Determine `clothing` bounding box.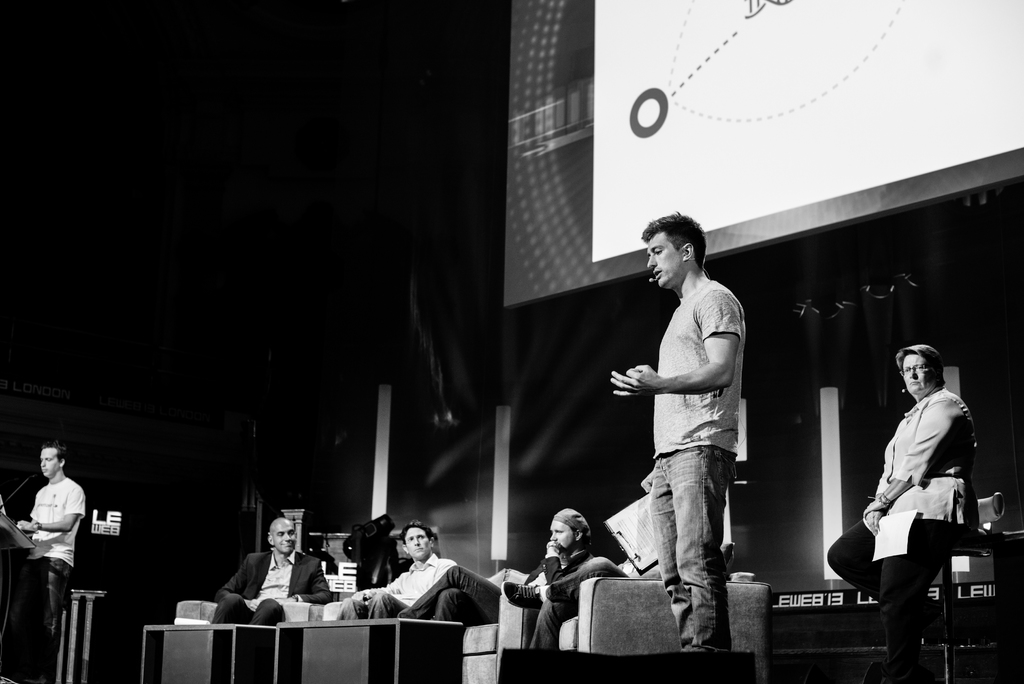
Determined: Rect(215, 549, 330, 635).
